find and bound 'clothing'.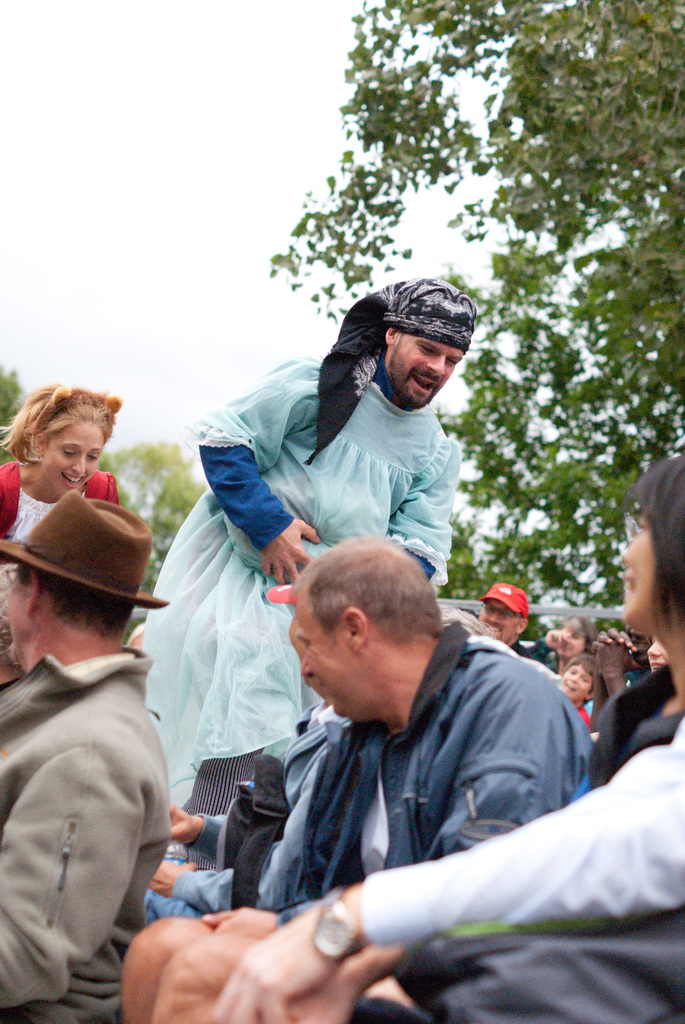
Bound: crop(74, 698, 365, 923).
